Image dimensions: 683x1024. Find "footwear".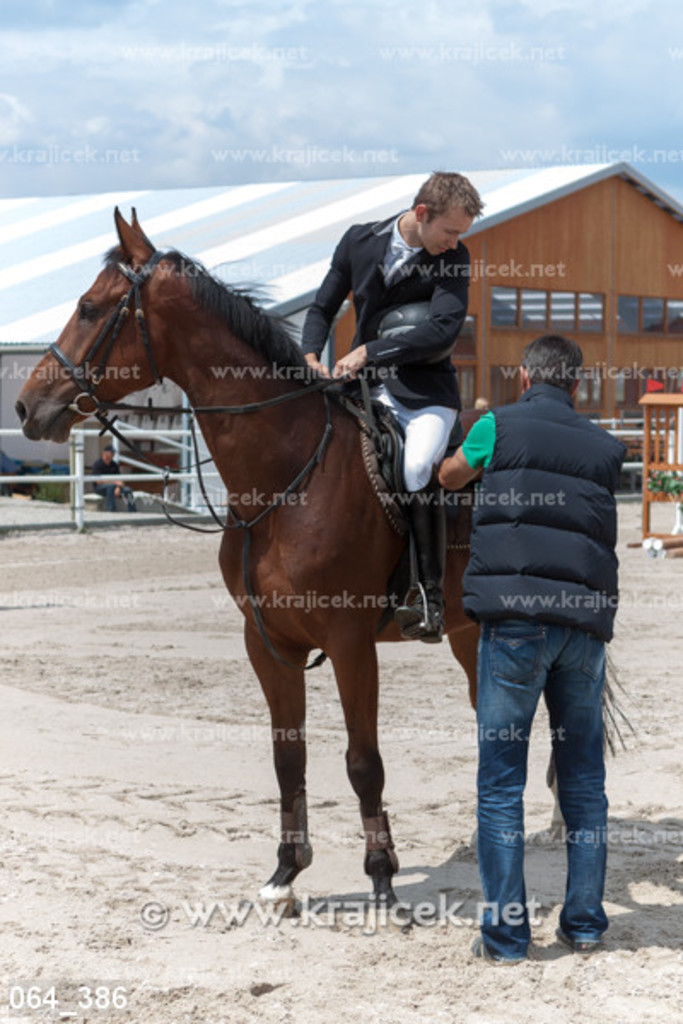
x1=466, y1=940, x2=517, y2=961.
